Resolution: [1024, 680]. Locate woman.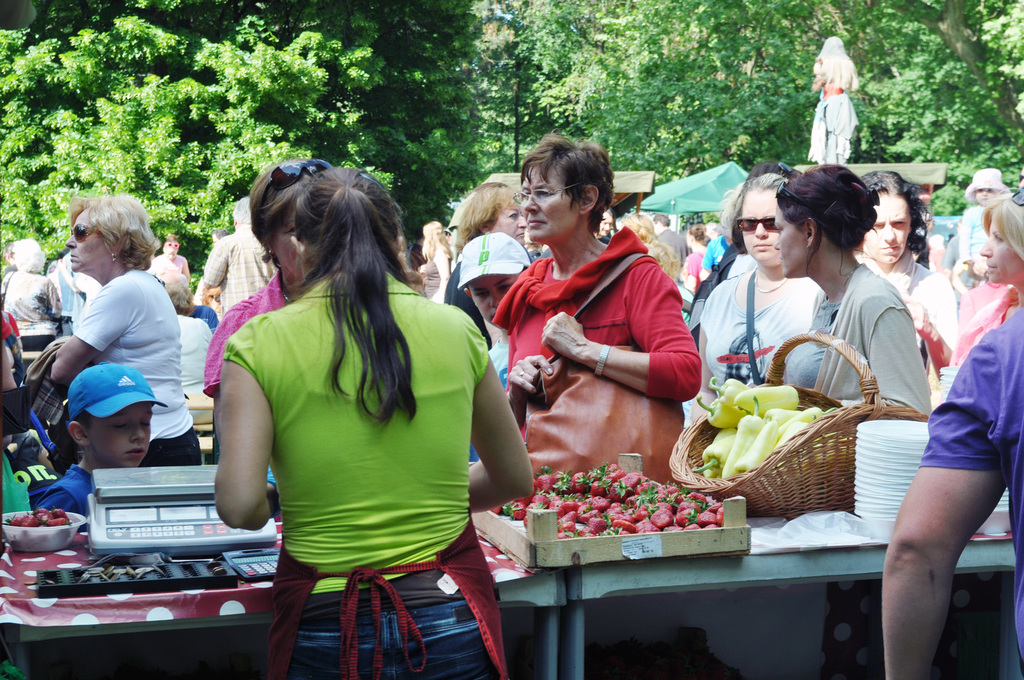
x1=205, y1=161, x2=318, y2=400.
